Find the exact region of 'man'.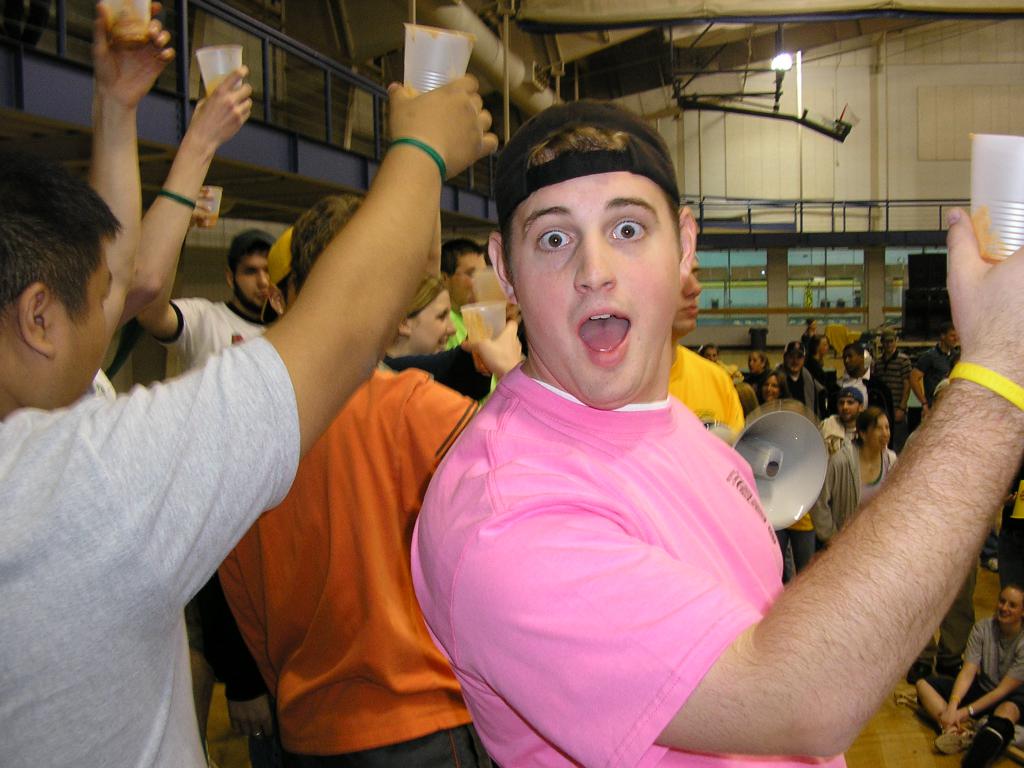
Exact region: (445,241,488,355).
